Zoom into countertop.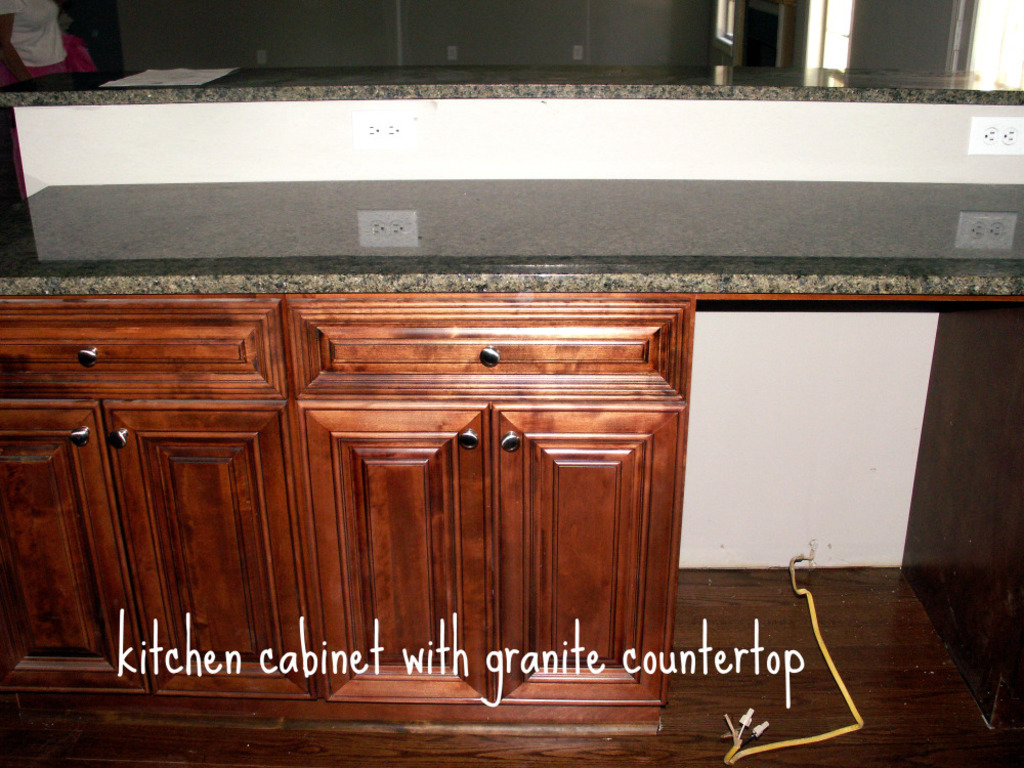
Zoom target: select_region(0, 70, 1023, 109).
